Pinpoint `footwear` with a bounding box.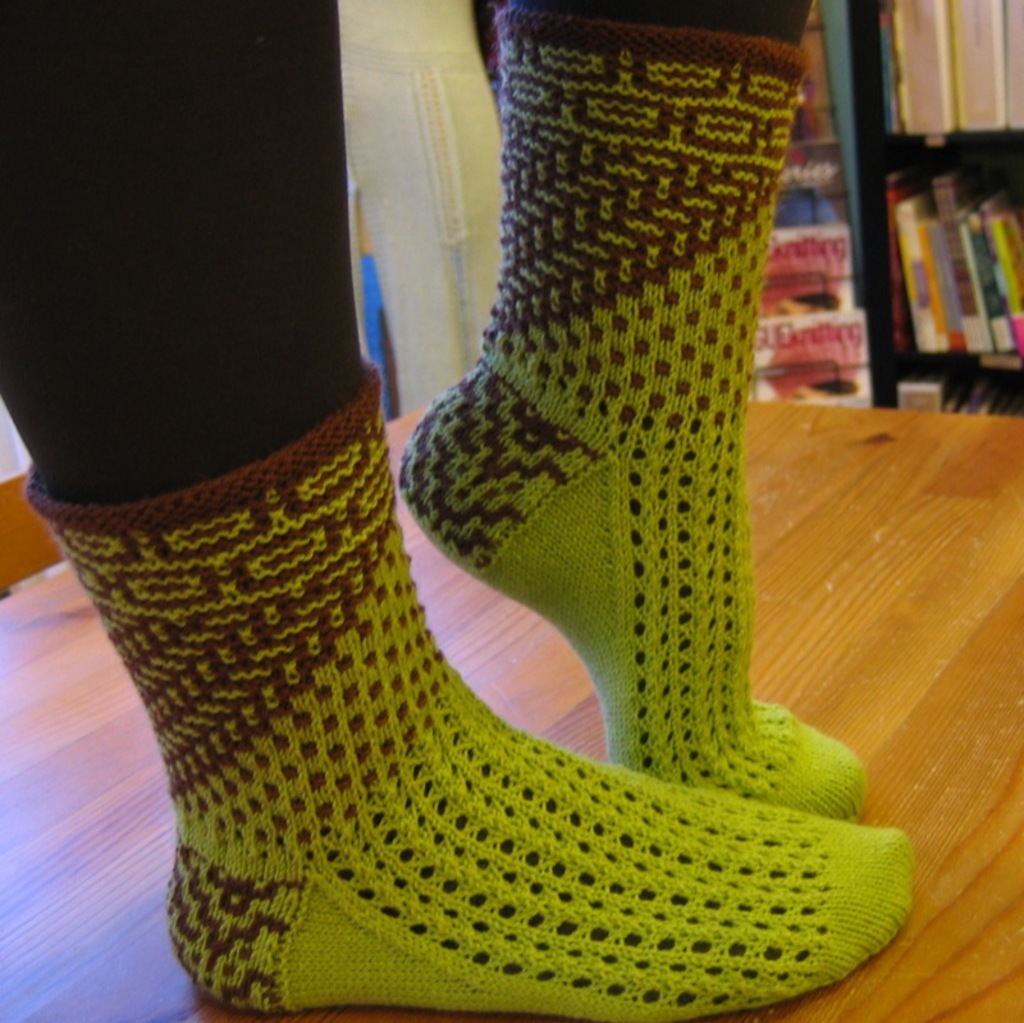
[left=128, top=429, right=908, bottom=991].
